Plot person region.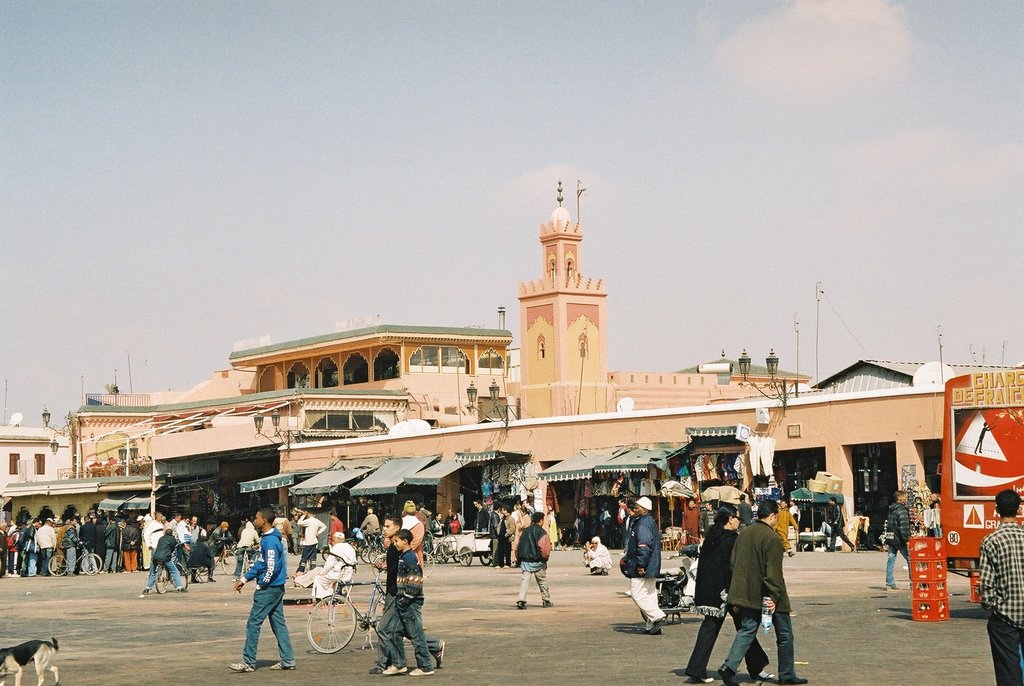
Plotted at 629, 493, 665, 640.
